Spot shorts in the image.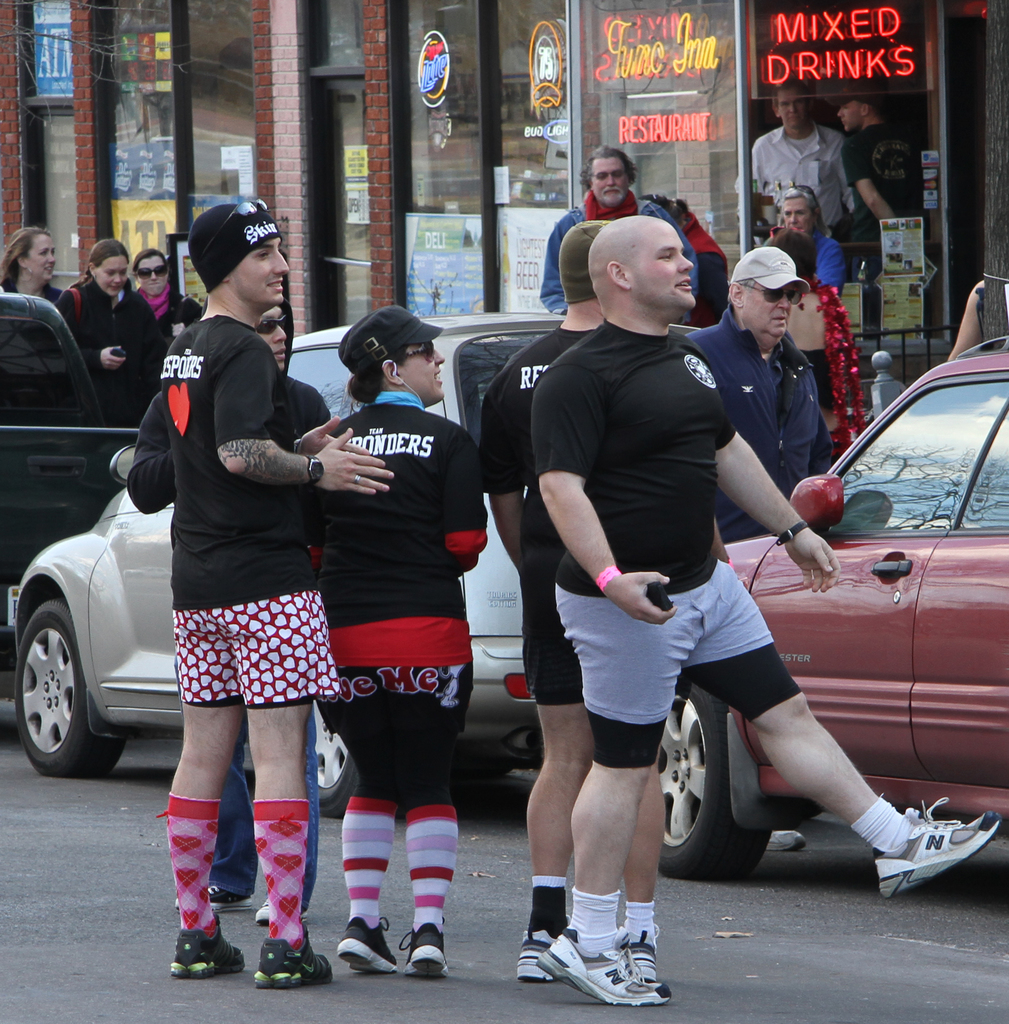
shorts found at 545 561 806 760.
